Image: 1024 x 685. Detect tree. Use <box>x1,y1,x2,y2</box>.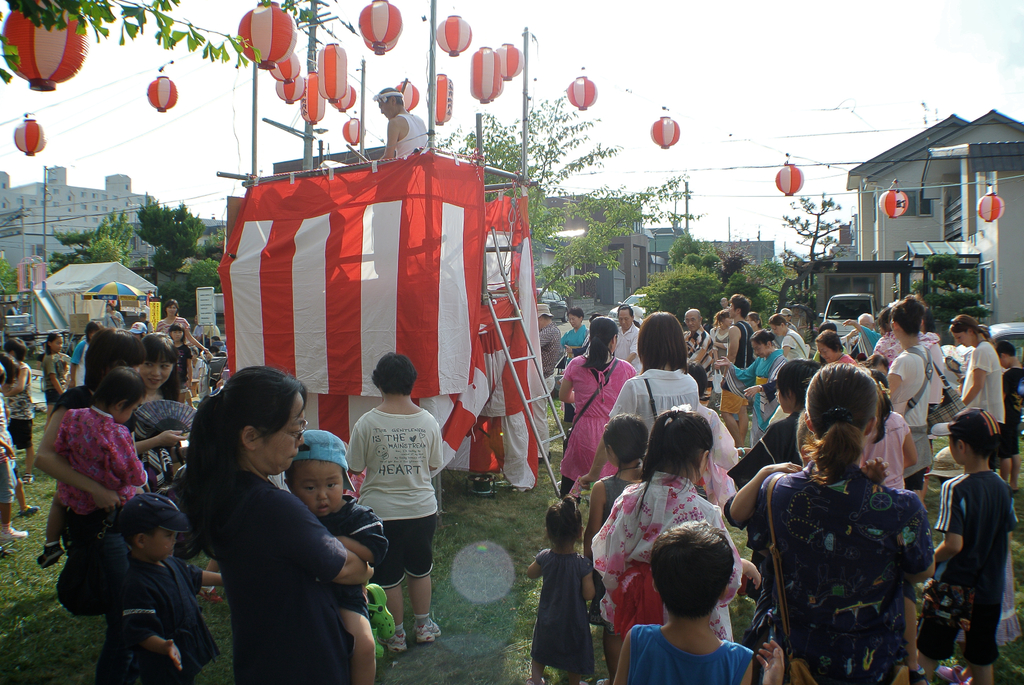
<box>0,249,24,293</box>.
